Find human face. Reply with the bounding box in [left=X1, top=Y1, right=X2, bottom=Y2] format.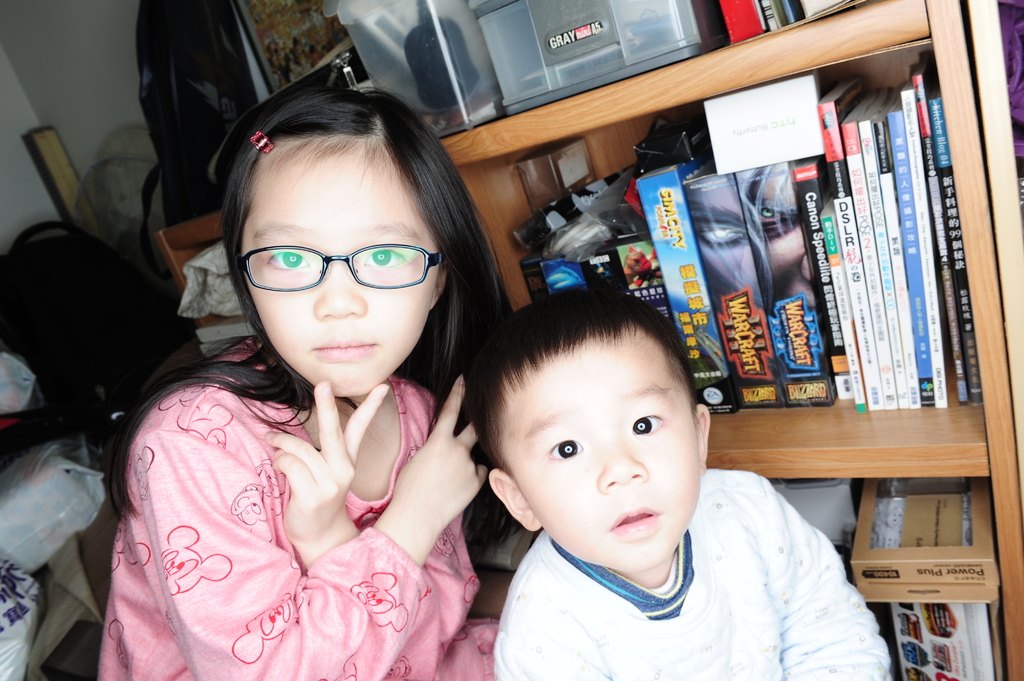
[left=246, top=150, right=444, bottom=393].
